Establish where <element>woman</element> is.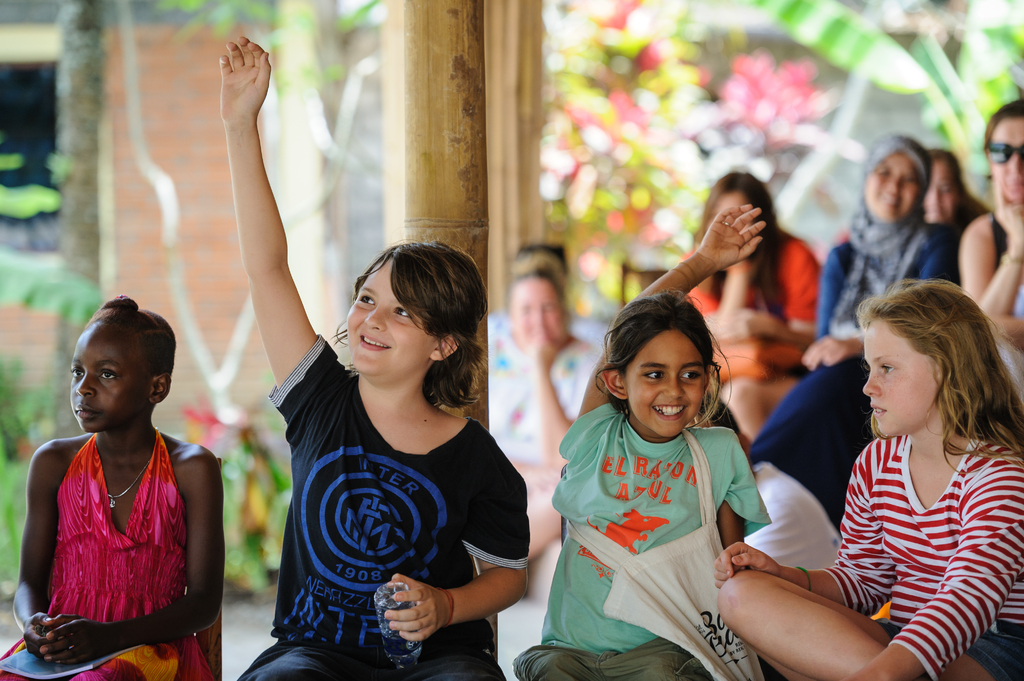
Established at {"left": 751, "top": 133, "right": 959, "bottom": 531}.
